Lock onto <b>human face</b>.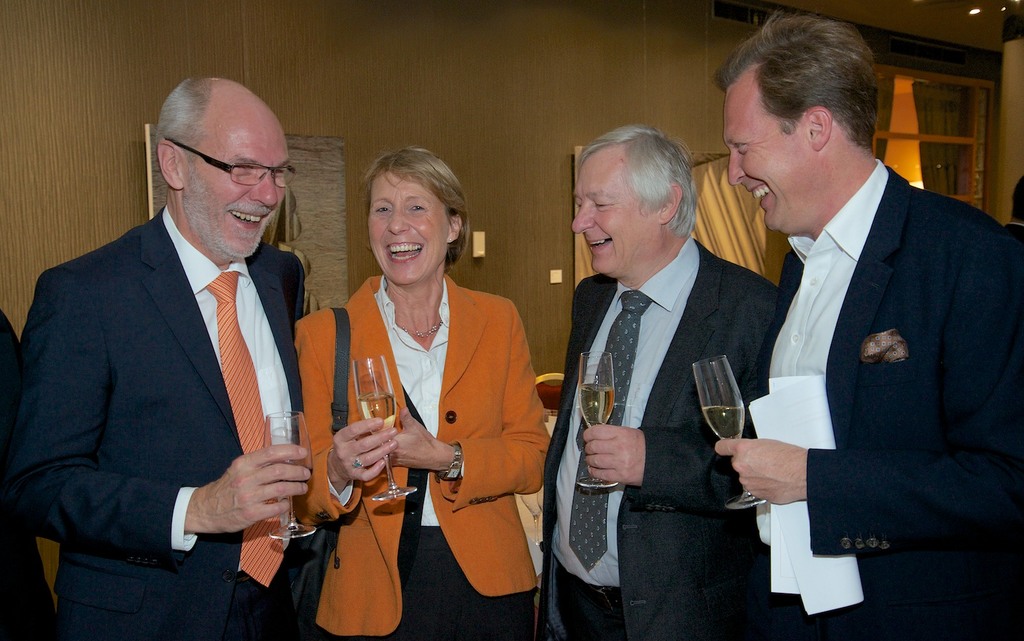
Locked: rect(724, 89, 810, 229).
